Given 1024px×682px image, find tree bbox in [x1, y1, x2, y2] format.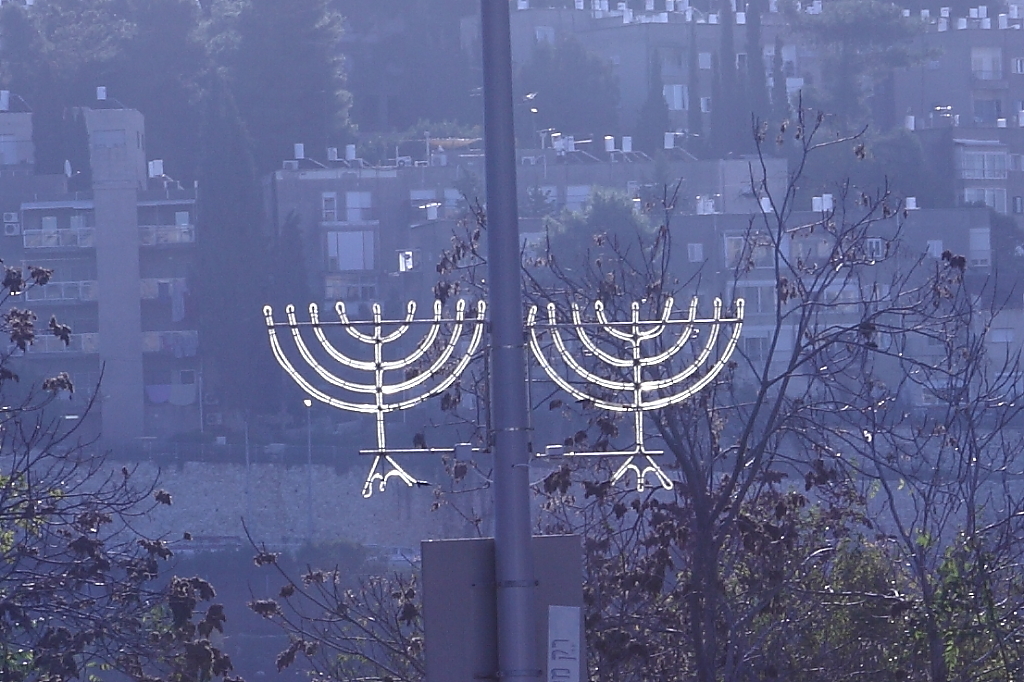
[0, 264, 231, 681].
